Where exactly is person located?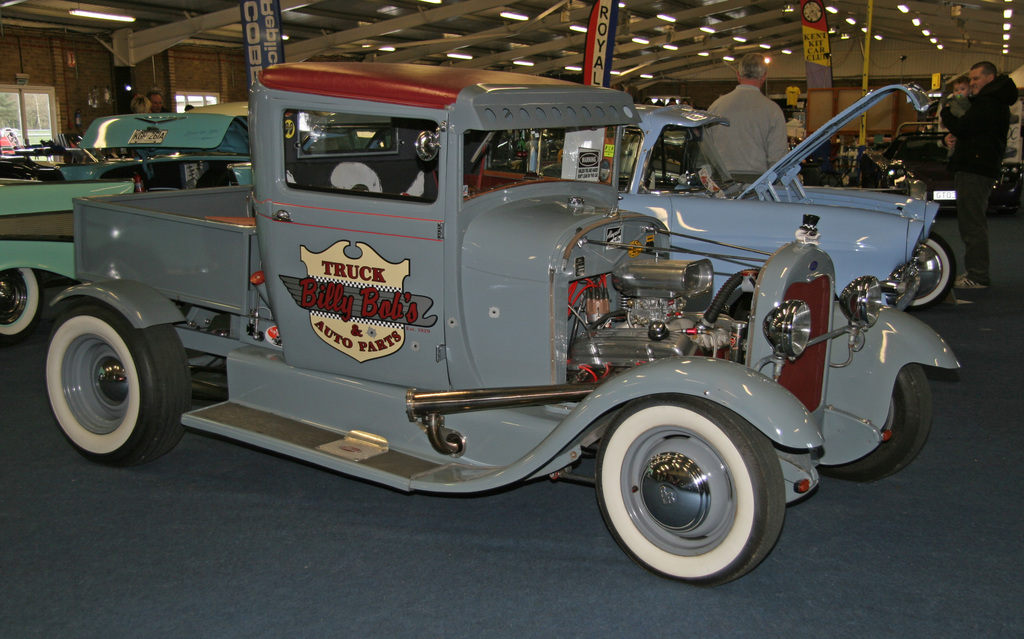
Its bounding box is <box>684,101,689,106</box>.
